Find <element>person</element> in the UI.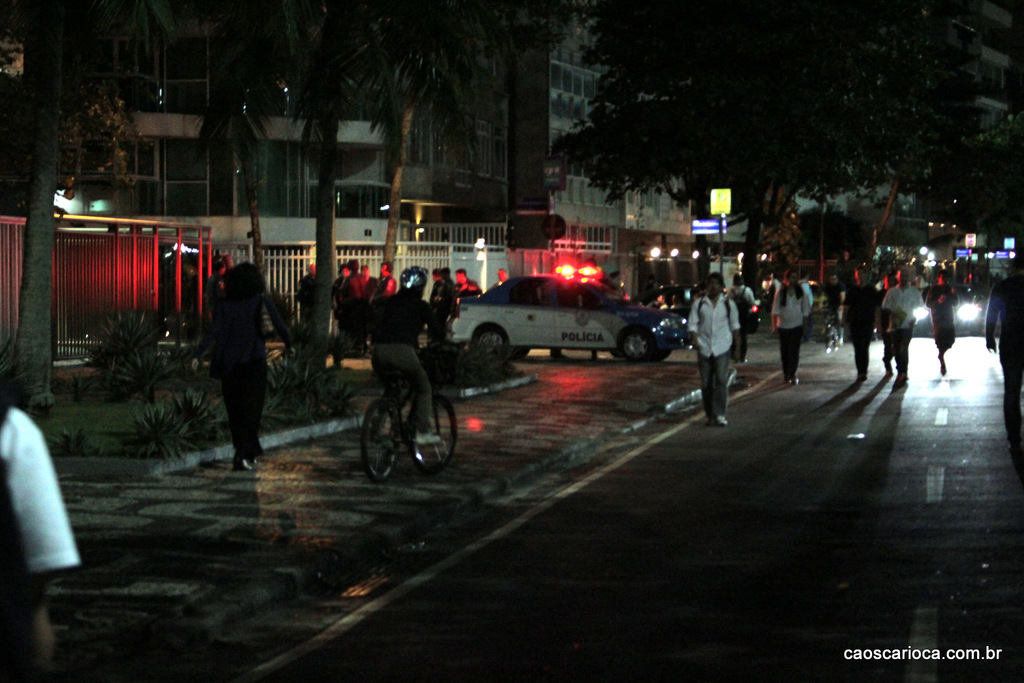
UI element at x1=0, y1=388, x2=79, y2=681.
